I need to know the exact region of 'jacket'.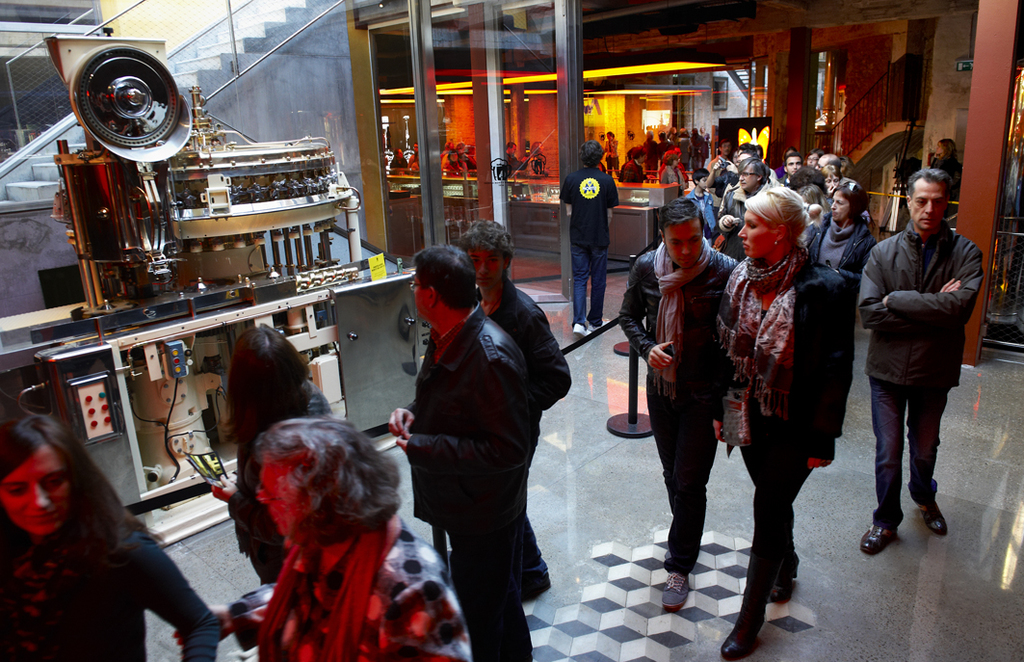
Region: 721/253/849/474.
